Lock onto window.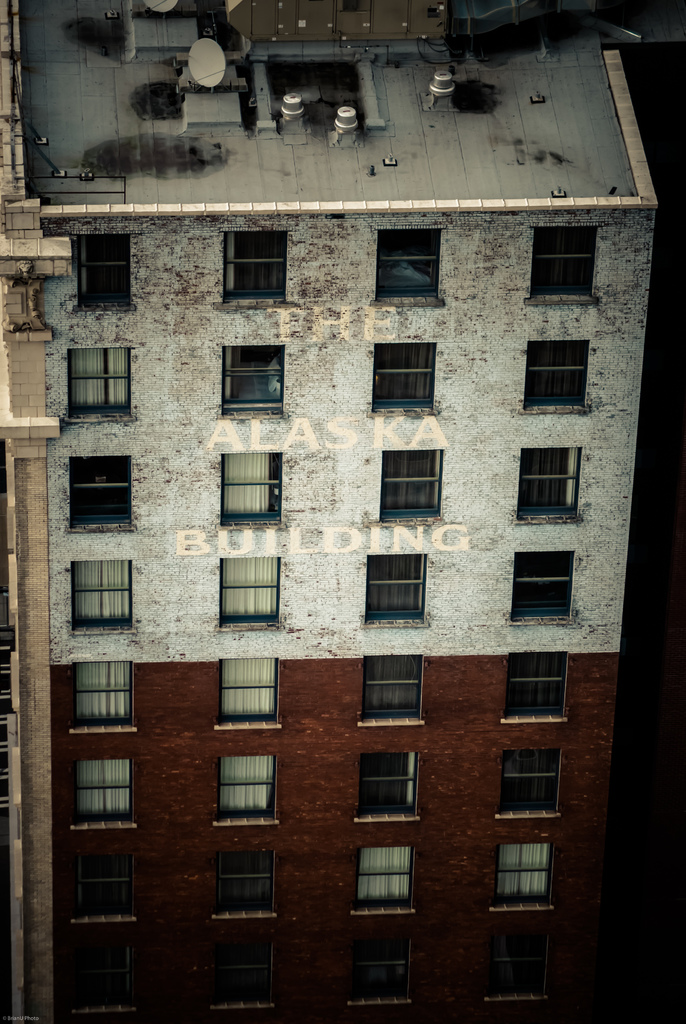
Locked: (69,340,136,420).
